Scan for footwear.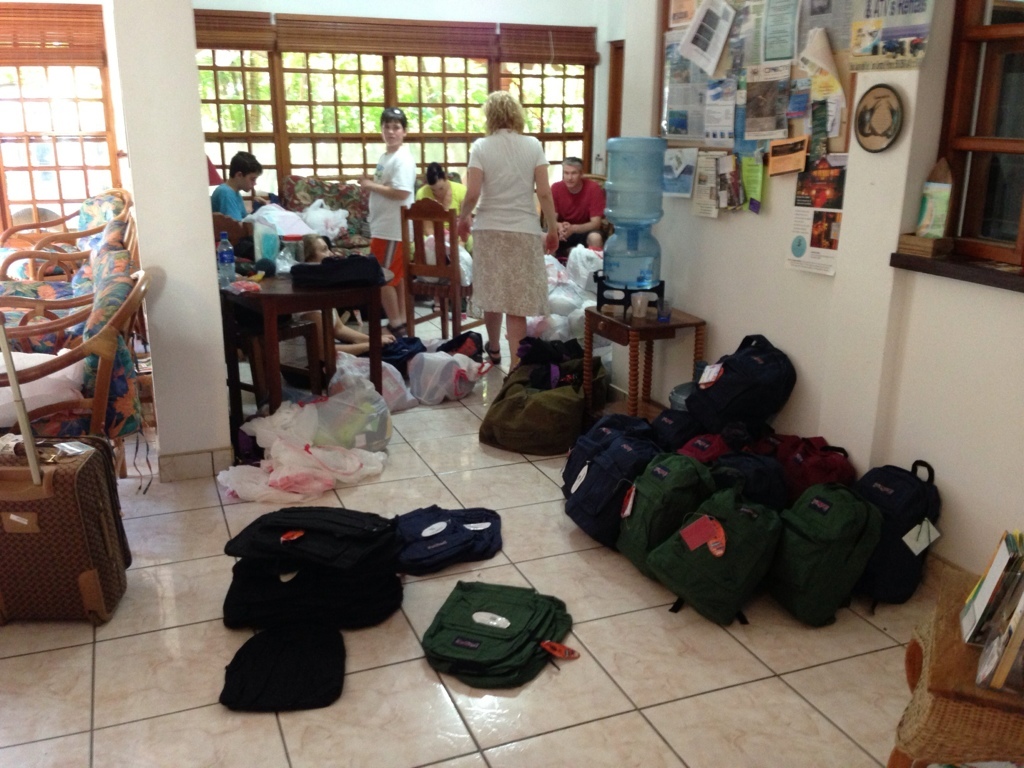
Scan result: bbox(482, 342, 502, 370).
